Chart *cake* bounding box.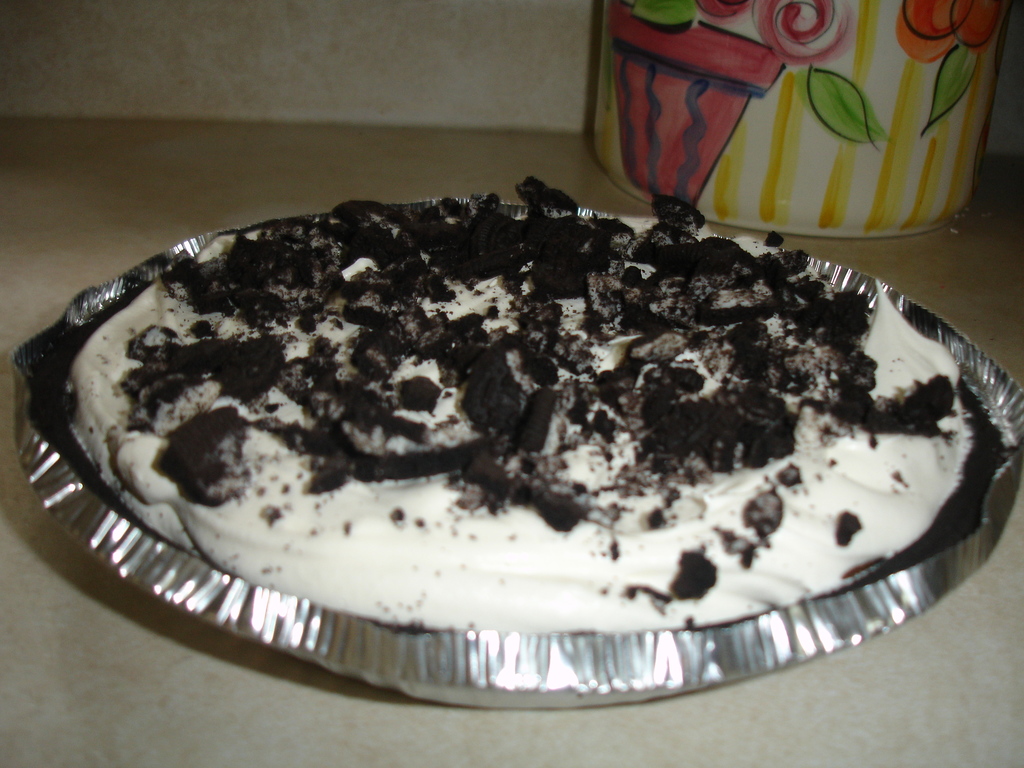
Charted: box=[28, 181, 1002, 632].
